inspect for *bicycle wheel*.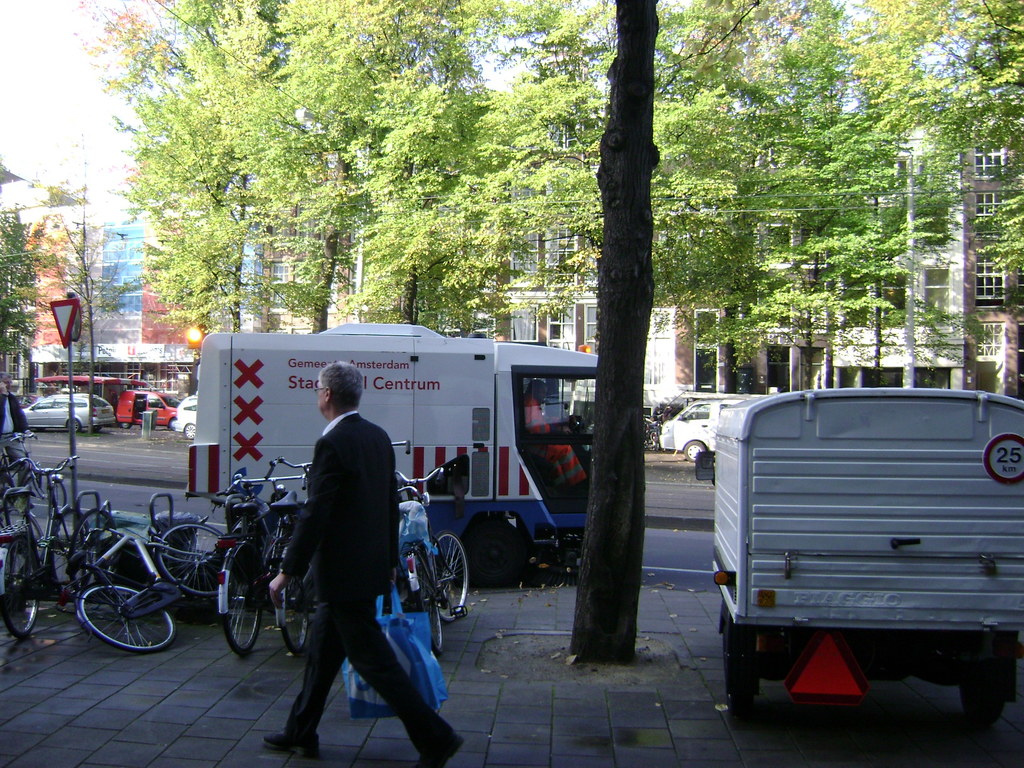
Inspection: <bbox>282, 574, 310, 651</bbox>.
